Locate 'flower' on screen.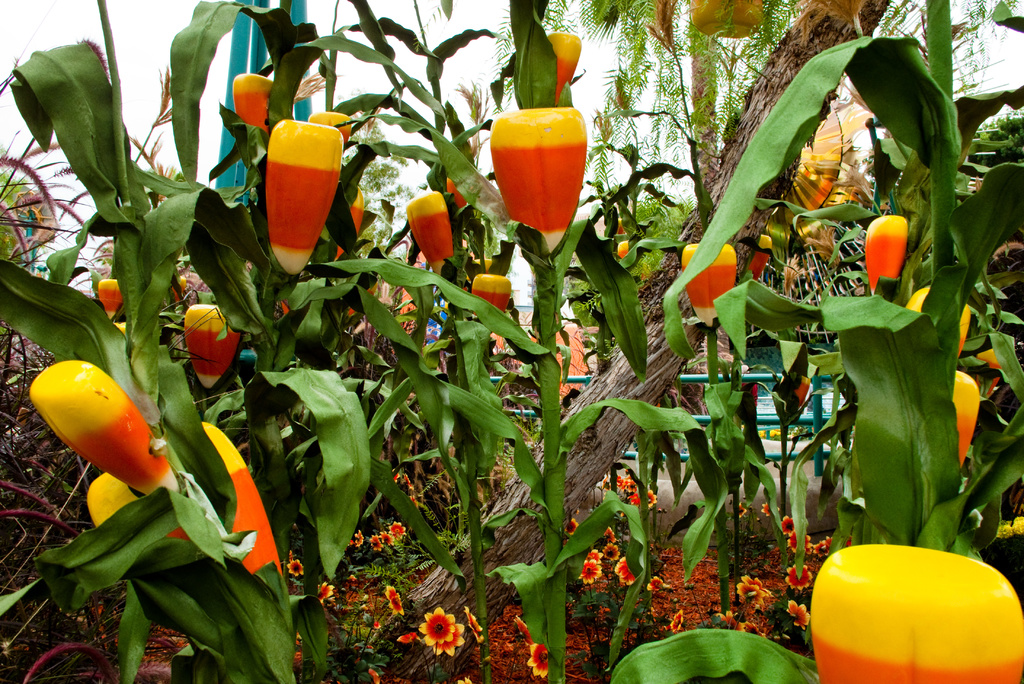
On screen at {"x1": 341, "y1": 188, "x2": 362, "y2": 246}.
